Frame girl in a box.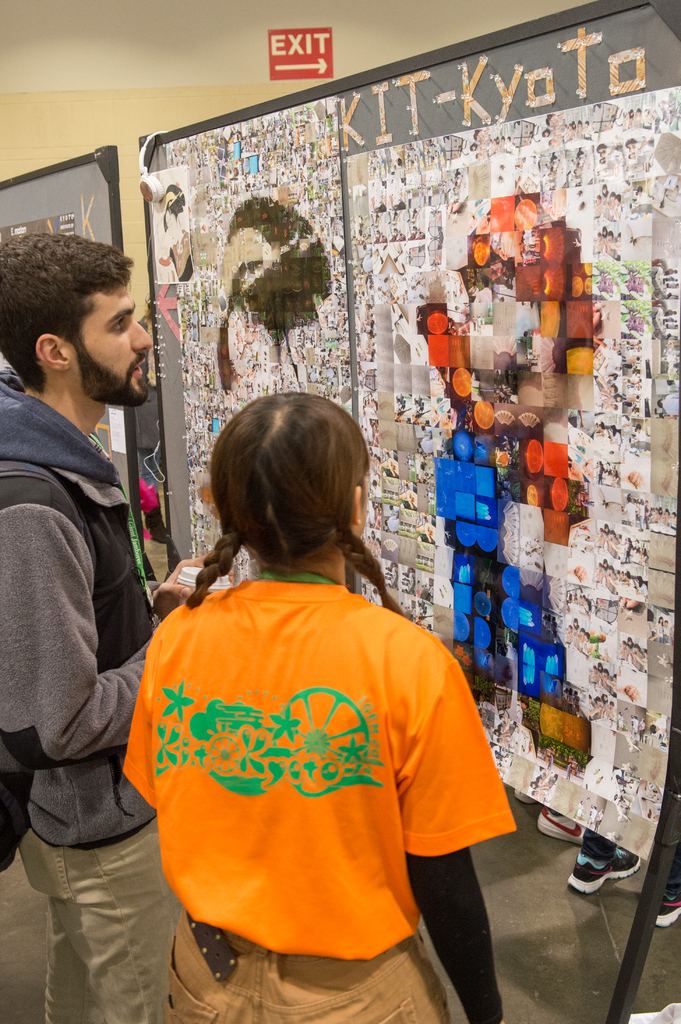
select_region(116, 390, 517, 1023).
